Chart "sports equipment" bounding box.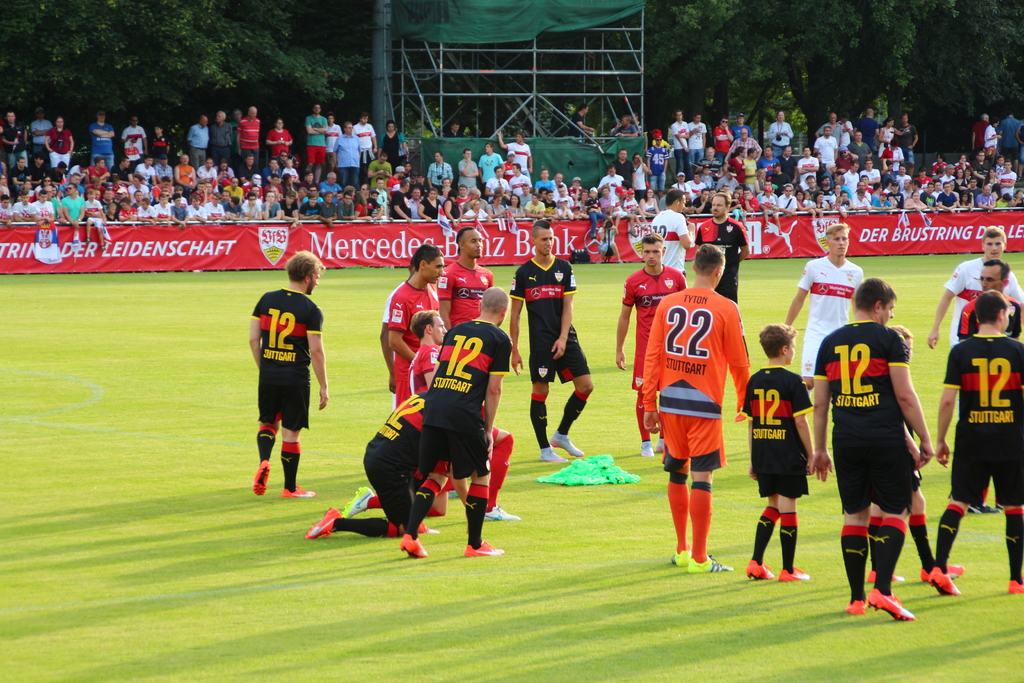
Charted: (639, 440, 655, 458).
